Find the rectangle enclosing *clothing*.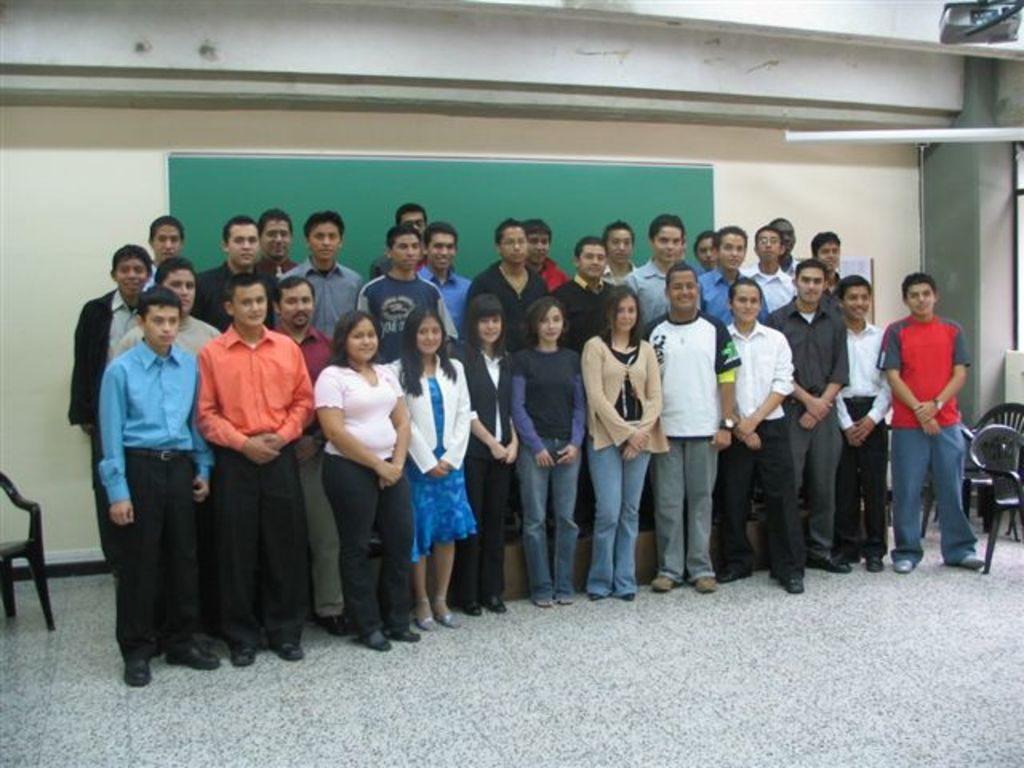
rect(194, 314, 306, 638).
